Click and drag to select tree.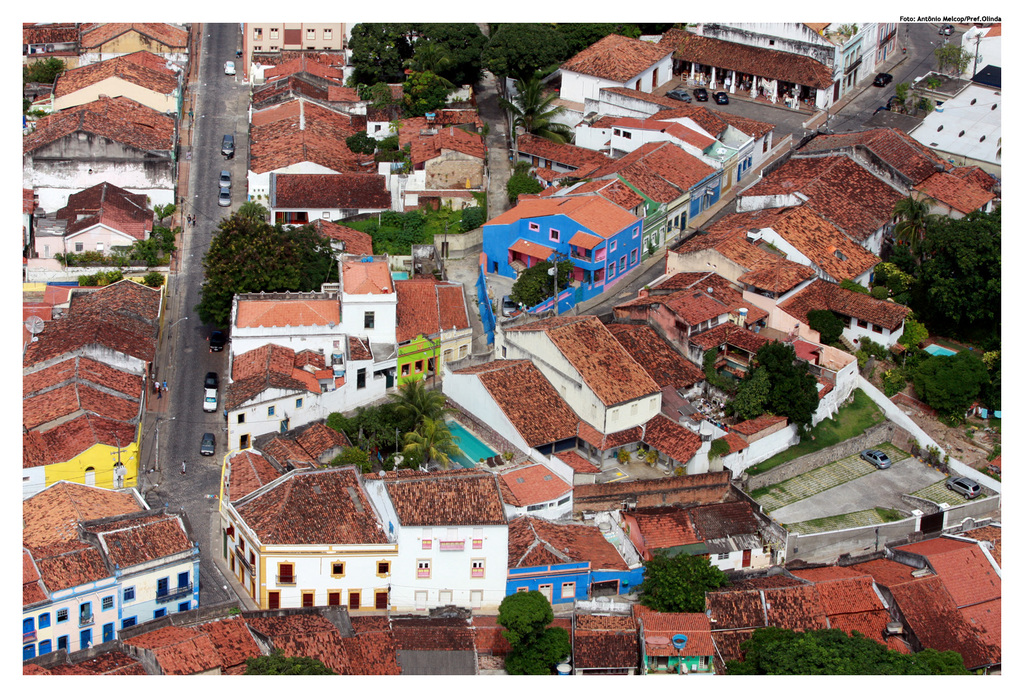
Selection: rect(936, 44, 977, 79).
